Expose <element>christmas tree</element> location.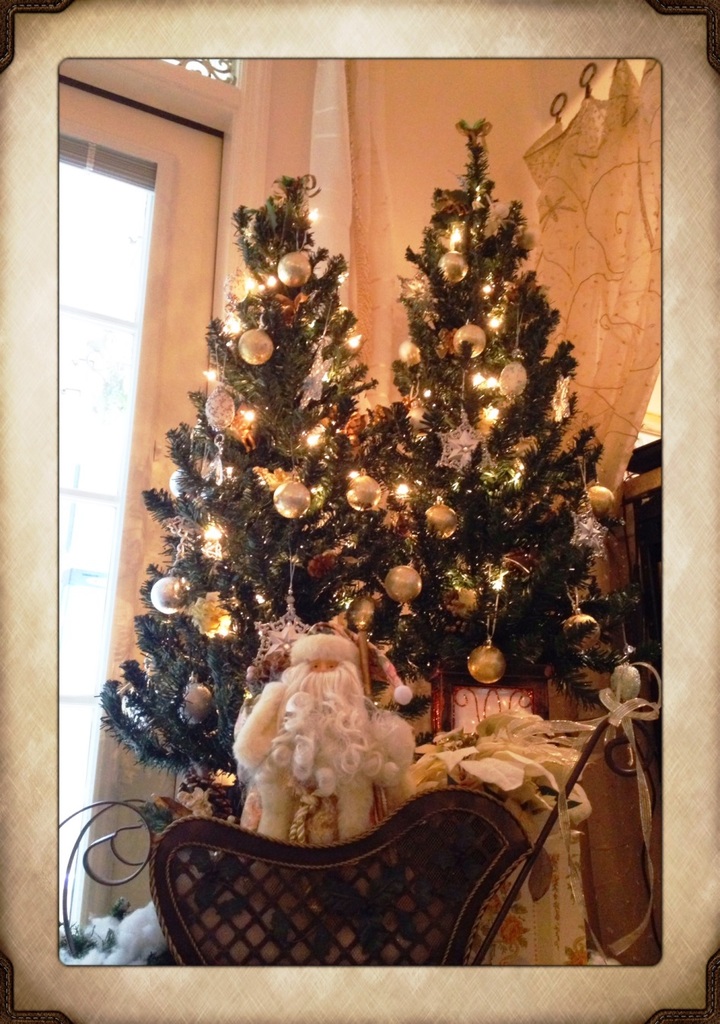
Exposed at [x1=91, y1=169, x2=452, y2=828].
